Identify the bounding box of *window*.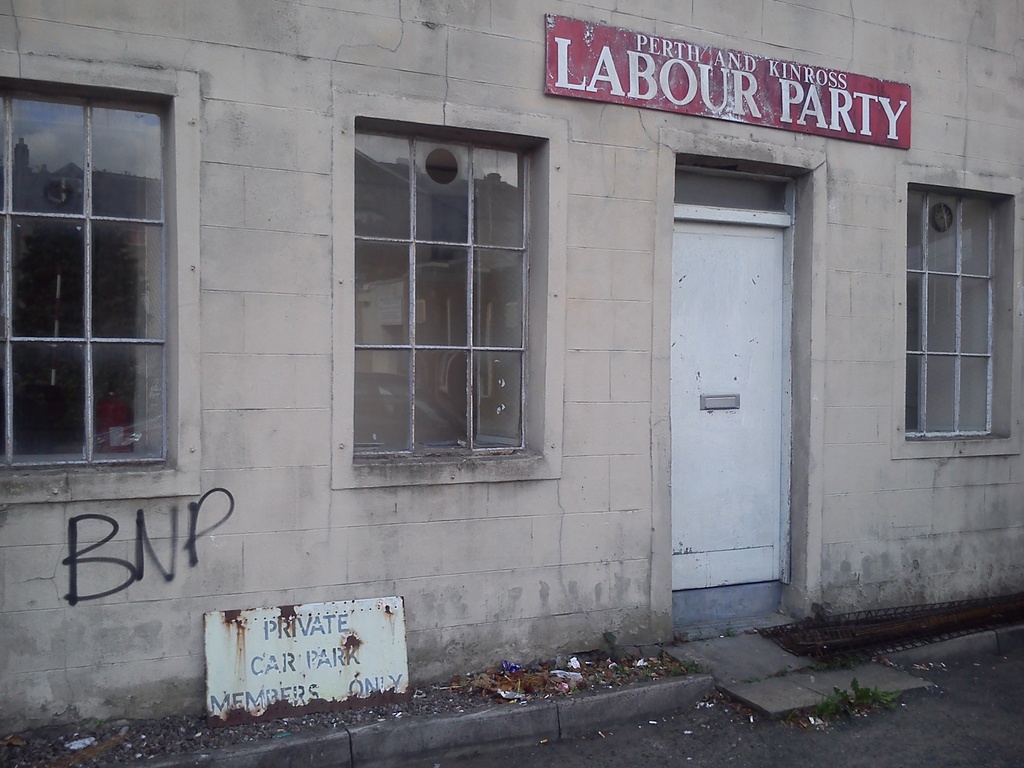
x1=1 y1=88 x2=162 y2=463.
